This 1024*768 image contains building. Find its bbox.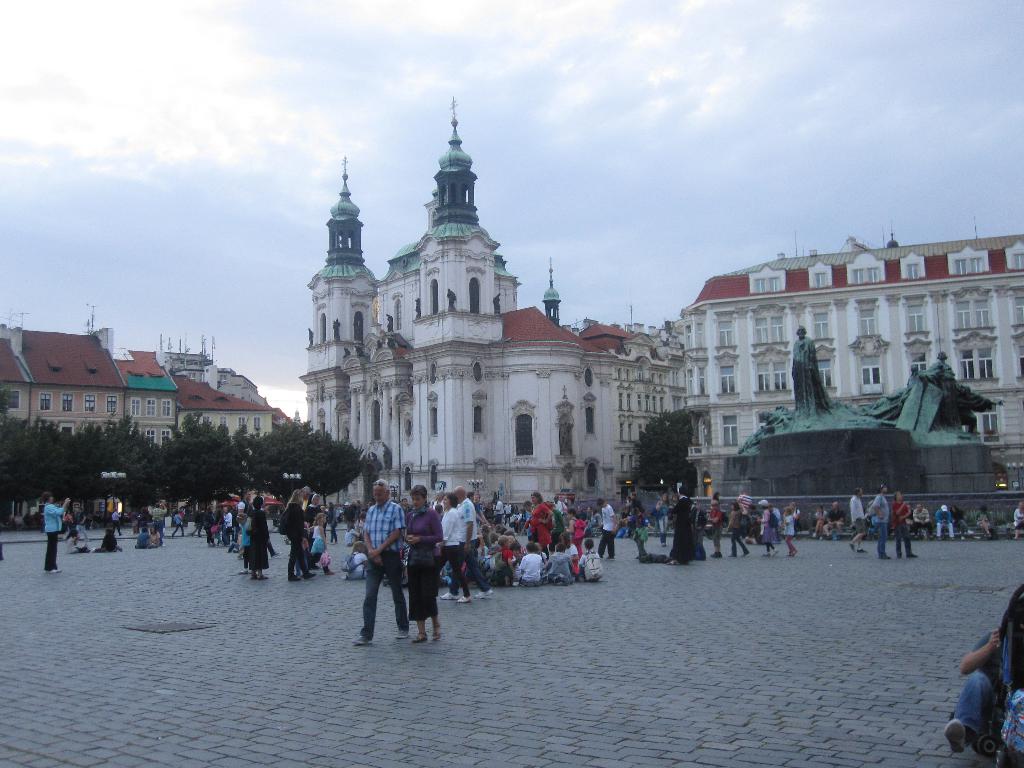
Rect(163, 346, 215, 381).
